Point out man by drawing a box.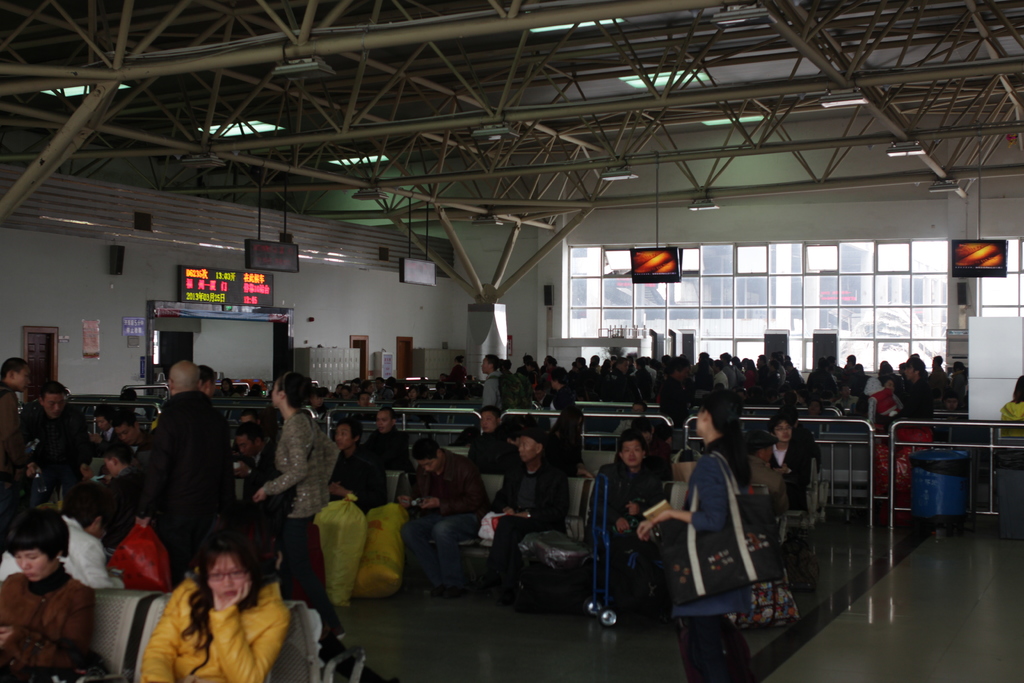
rect(0, 354, 31, 516).
